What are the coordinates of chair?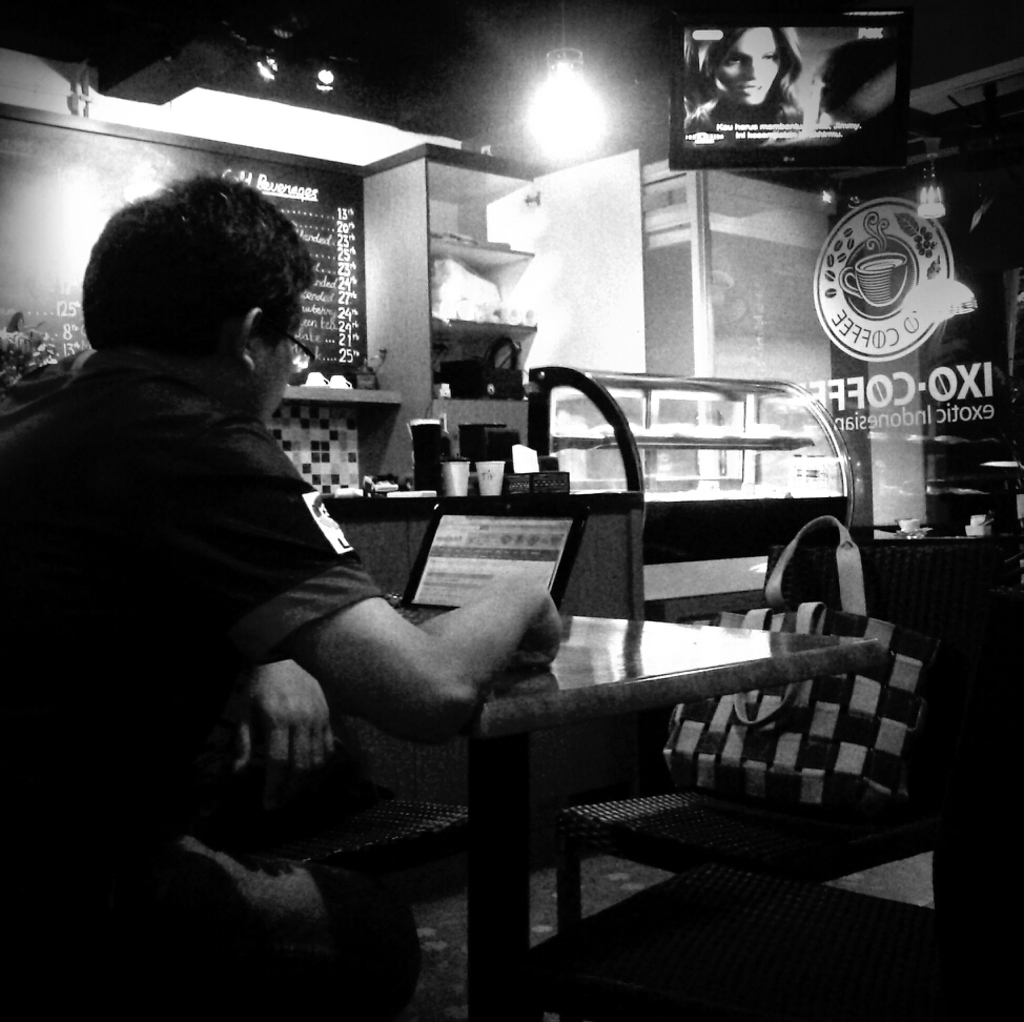
{"x1": 555, "y1": 539, "x2": 1017, "y2": 958}.
